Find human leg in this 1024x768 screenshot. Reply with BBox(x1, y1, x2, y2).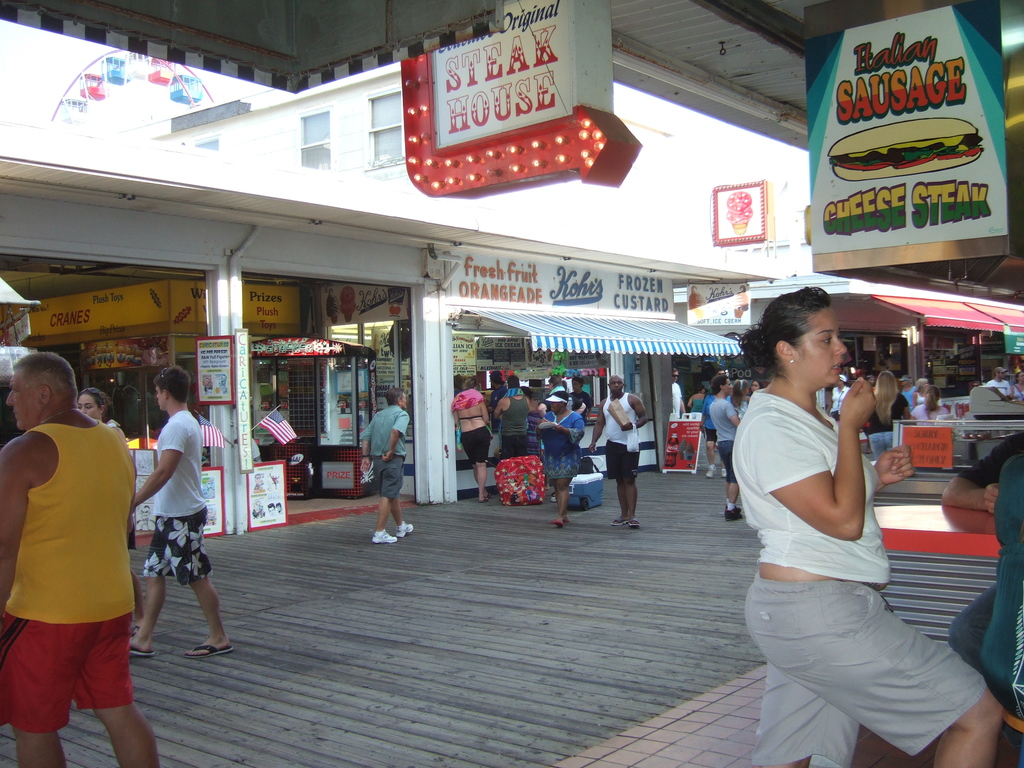
BBox(374, 456, 404, 545).
